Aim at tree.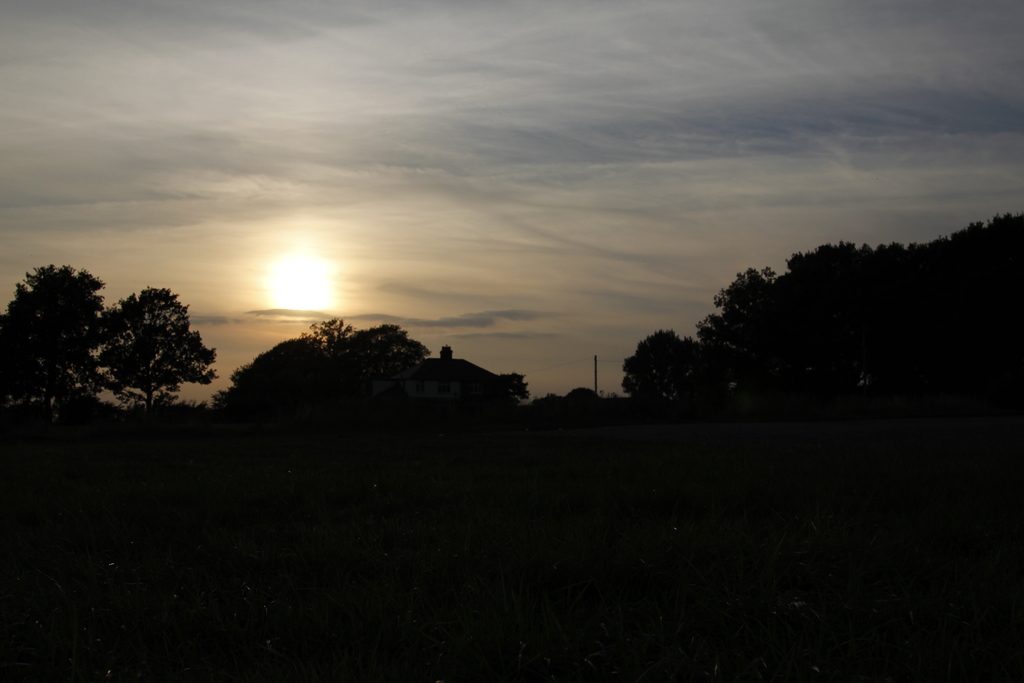
Aimed at {"x1": 106, "y1": 294, "x2": 230, "y2": 402}.
